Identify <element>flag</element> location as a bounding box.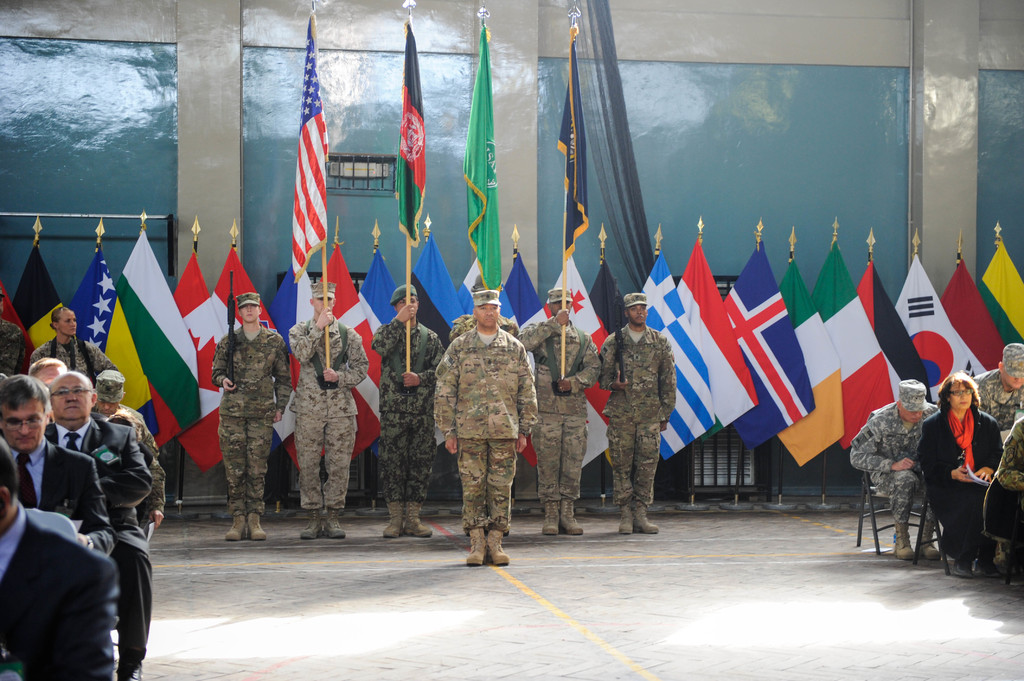
<region>402, 230, 467, 355</region>.
